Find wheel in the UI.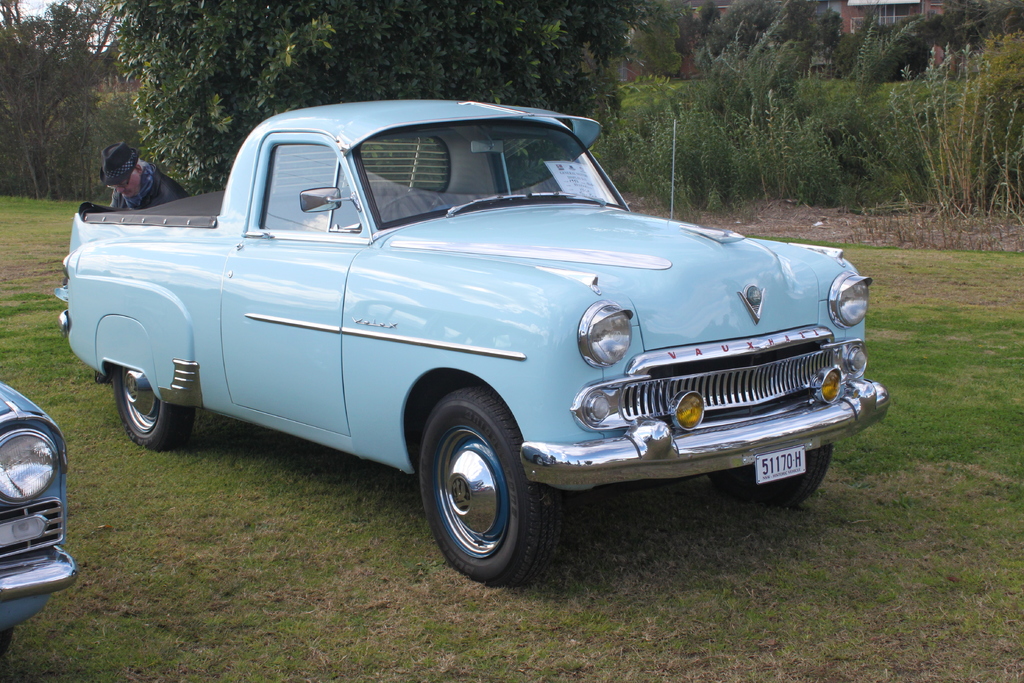
UI element at (109,361,190,445).
